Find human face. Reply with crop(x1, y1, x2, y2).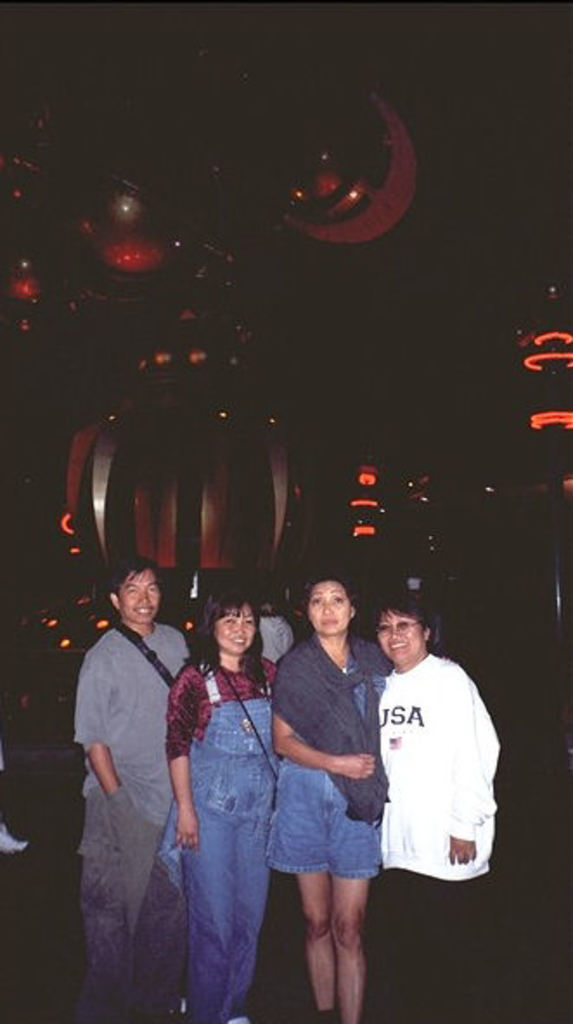
crop(379, 612, 421, 662).
